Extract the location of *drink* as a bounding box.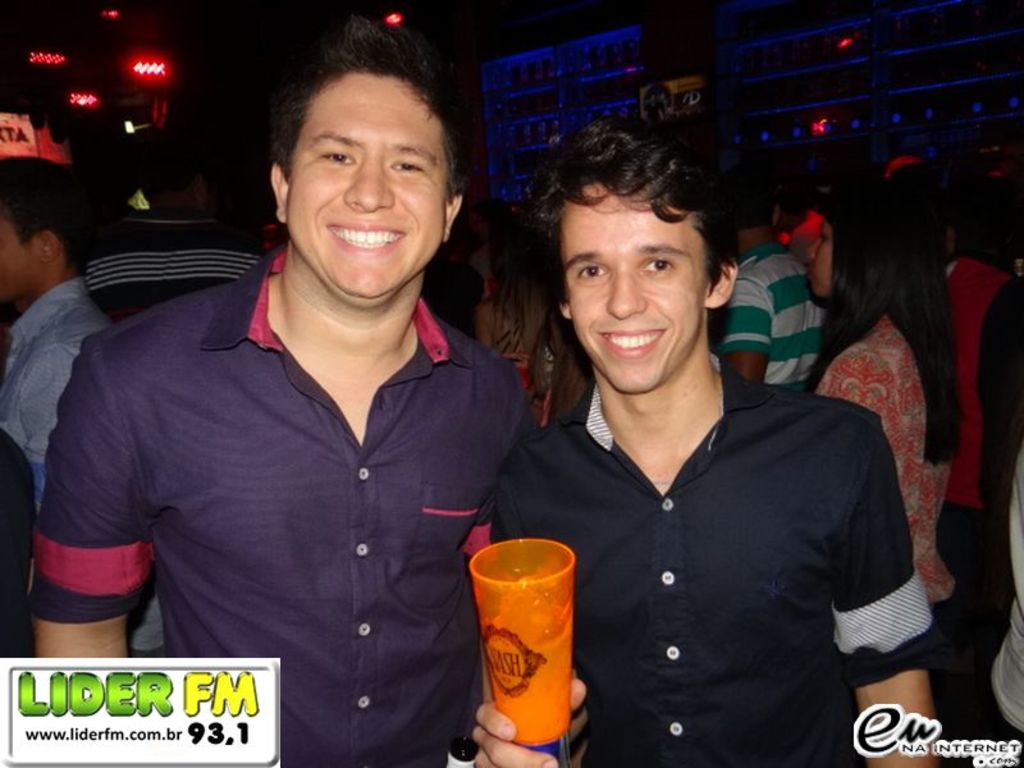
l=457, t=525, r=589, b=754.
